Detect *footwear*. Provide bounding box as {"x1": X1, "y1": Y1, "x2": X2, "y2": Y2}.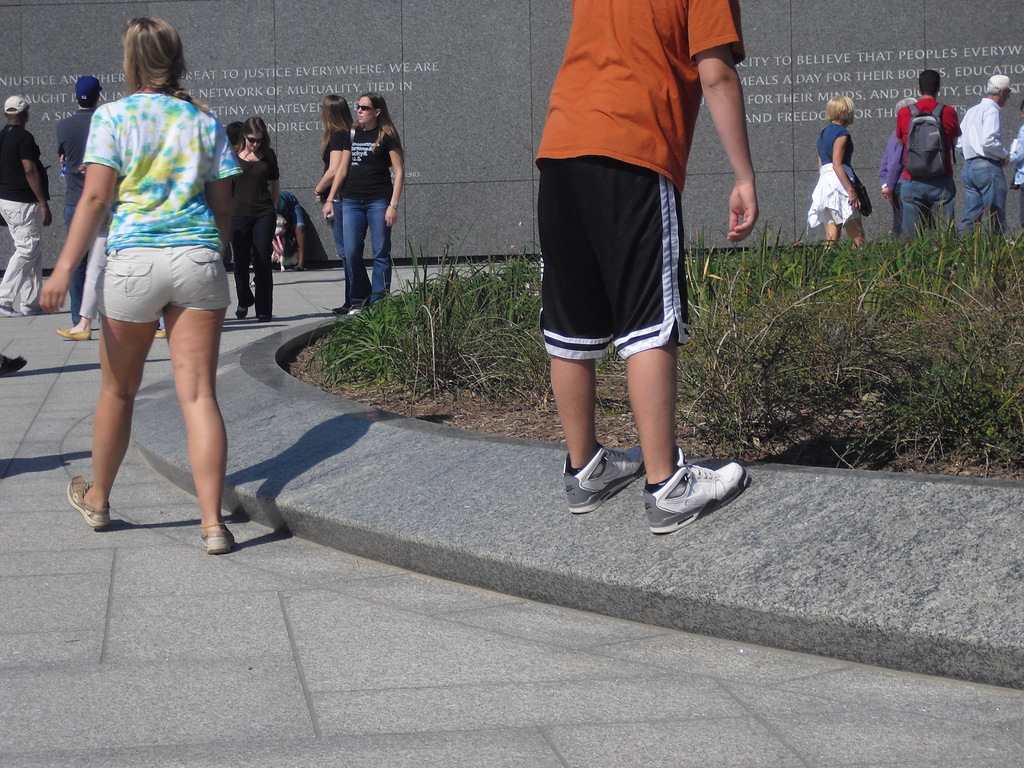
{"x1": 0, "y1": 304, "x2": 27, "y2": 316}.
